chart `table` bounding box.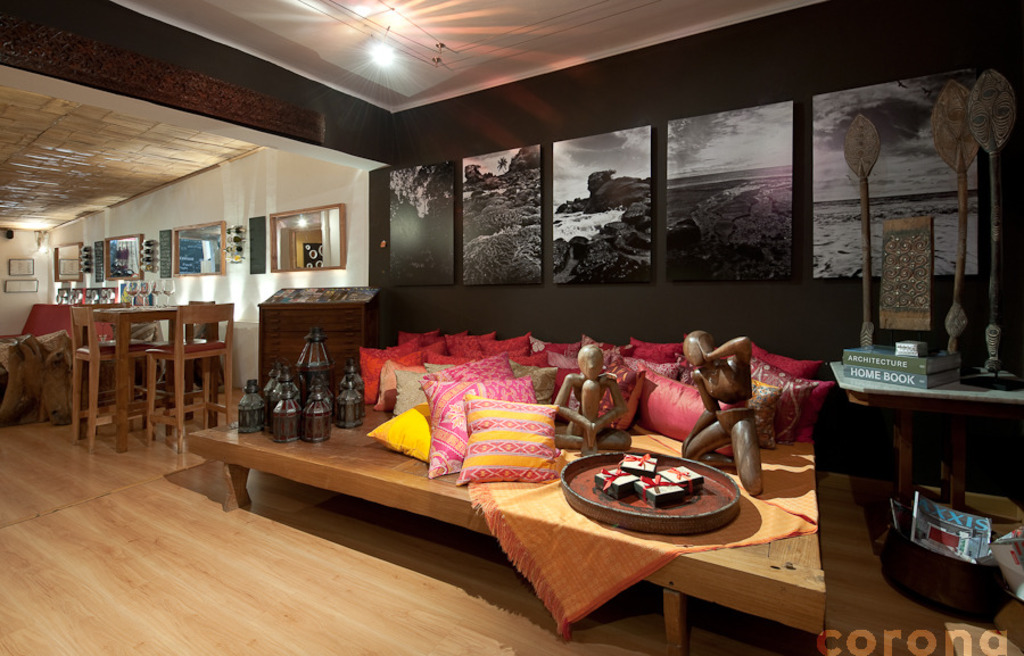
Charted: box(204, 351, 836, 620).
